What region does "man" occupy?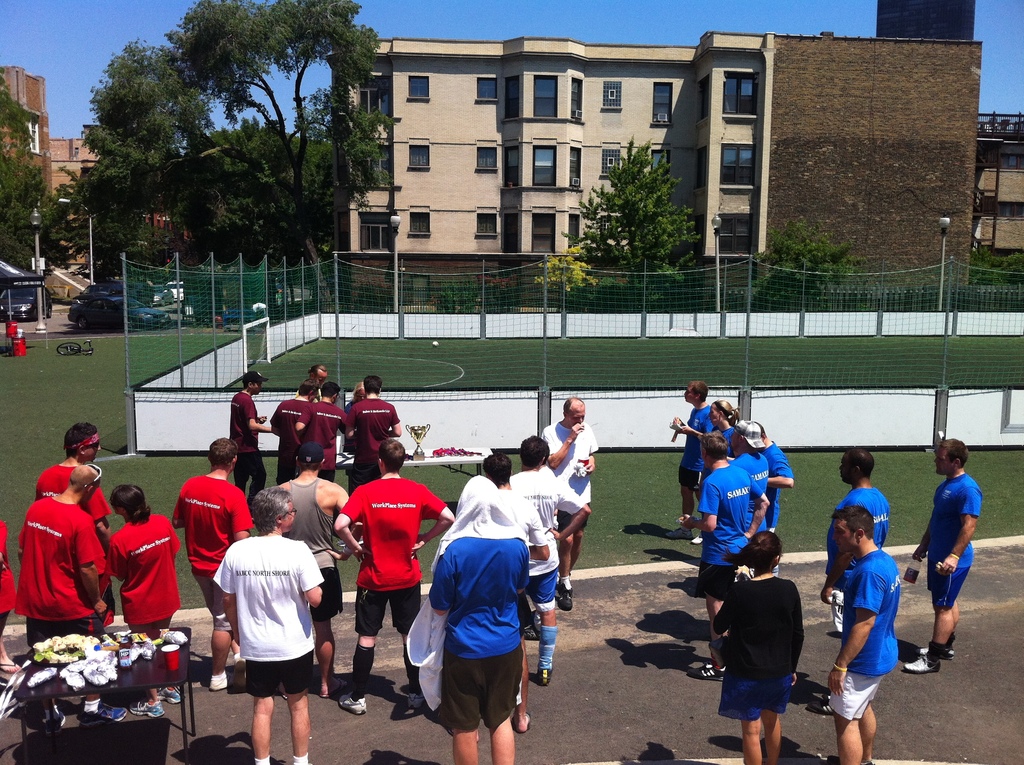
(left=171, top=436, right=254, bottom=693).
